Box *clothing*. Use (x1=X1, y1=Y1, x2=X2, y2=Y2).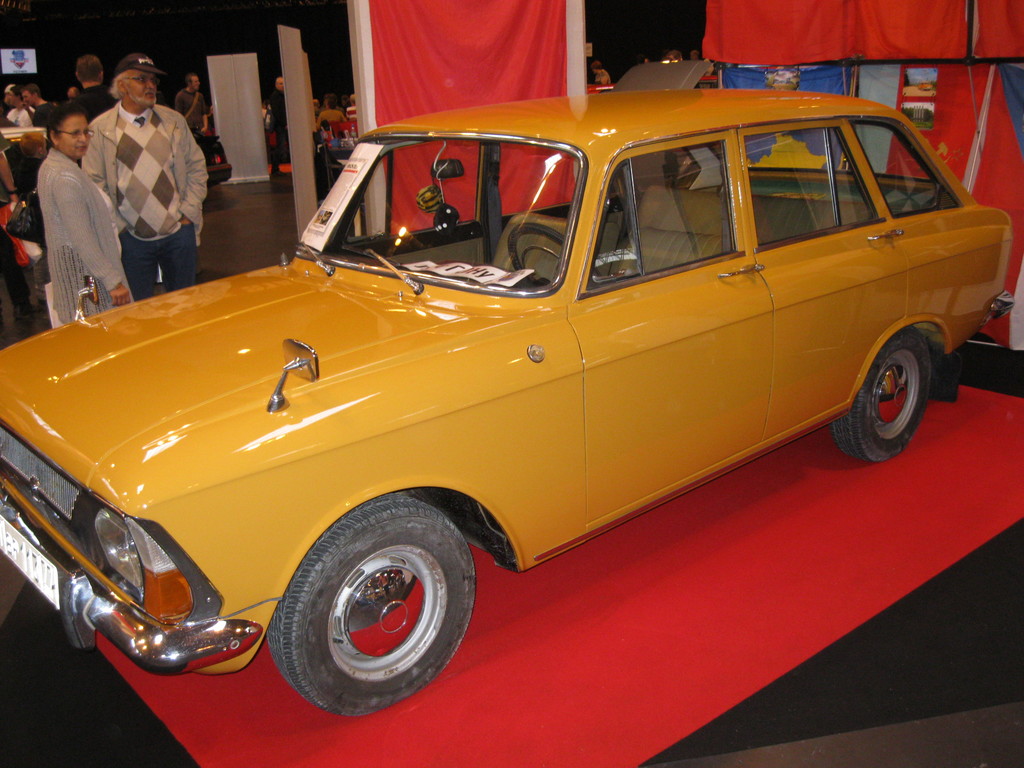
(x1=79, y1=102, x2=209, y2=299).
